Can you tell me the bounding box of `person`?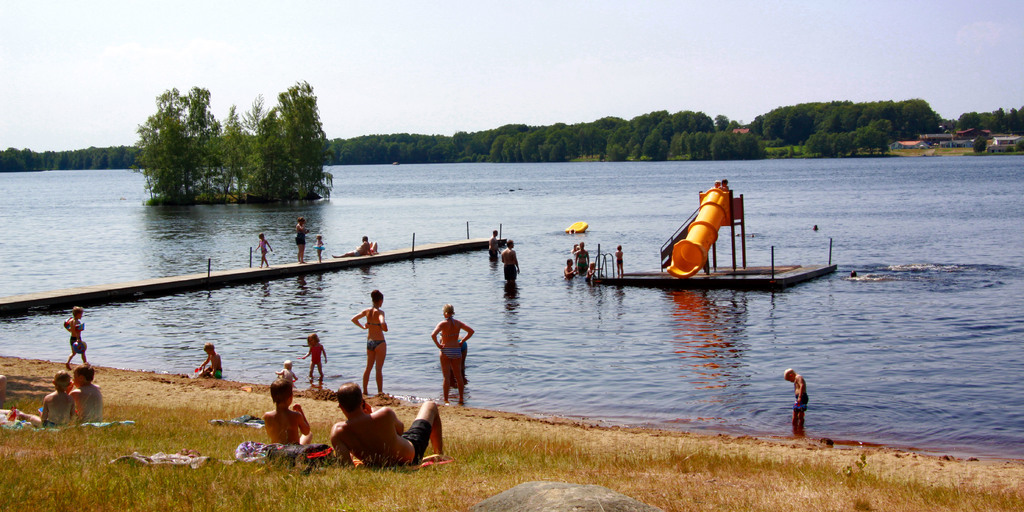
327, 380, 451, 472.
